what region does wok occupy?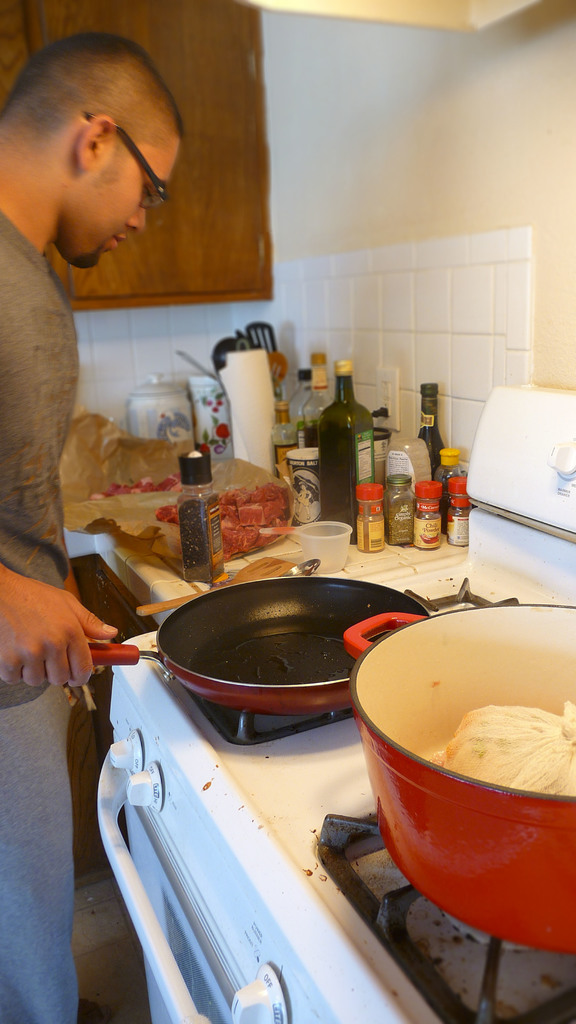
select_region(89, 580, 434, 717).
